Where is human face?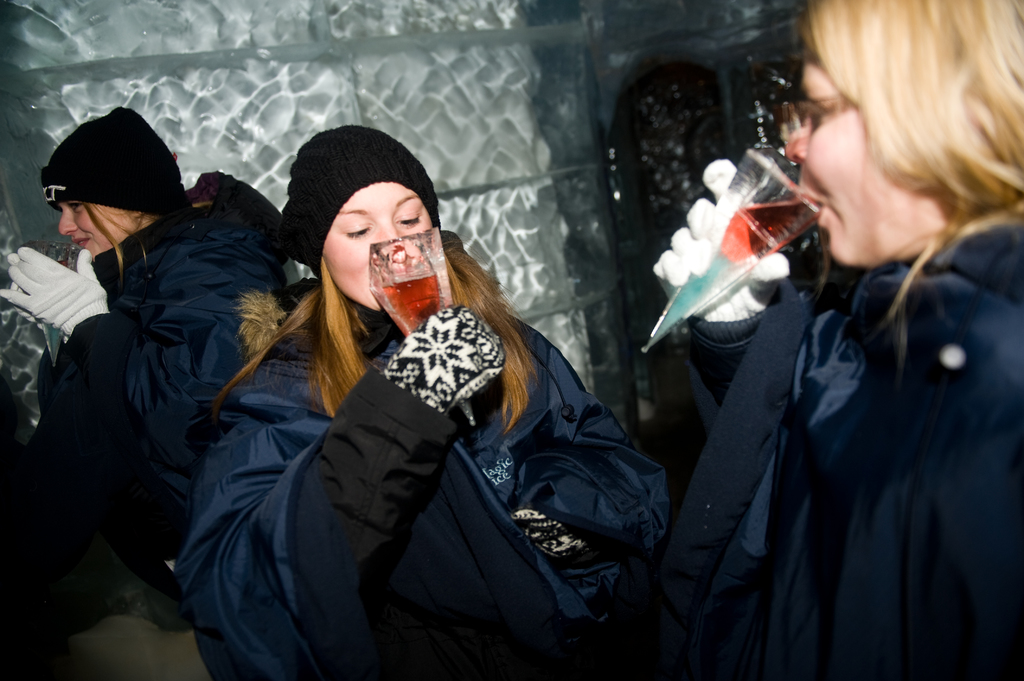
56 200 155 257.
